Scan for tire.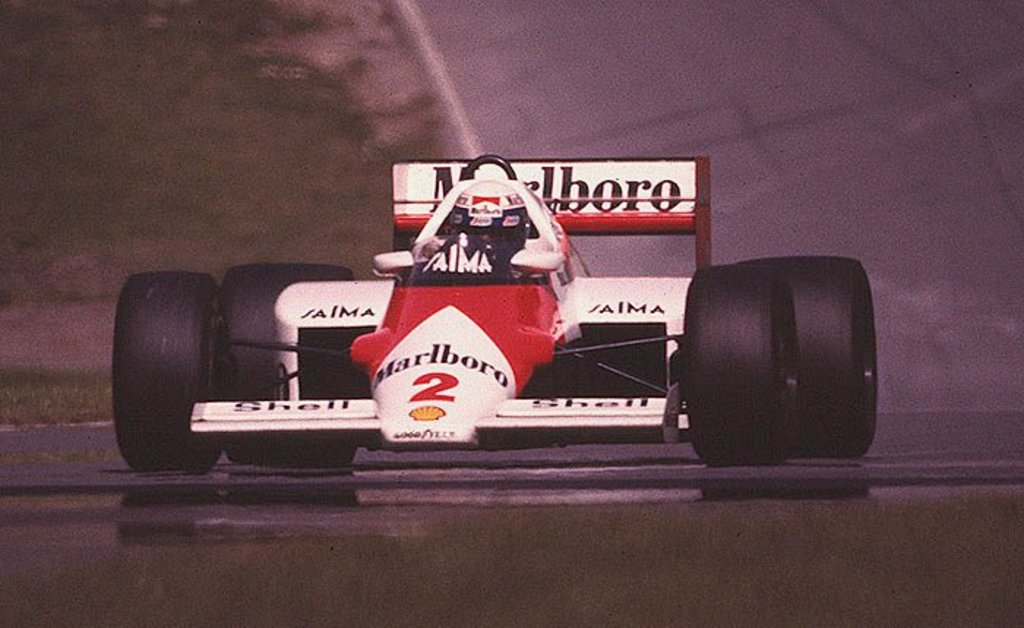
Scan result: BBox(107, 263, 215, 480).
